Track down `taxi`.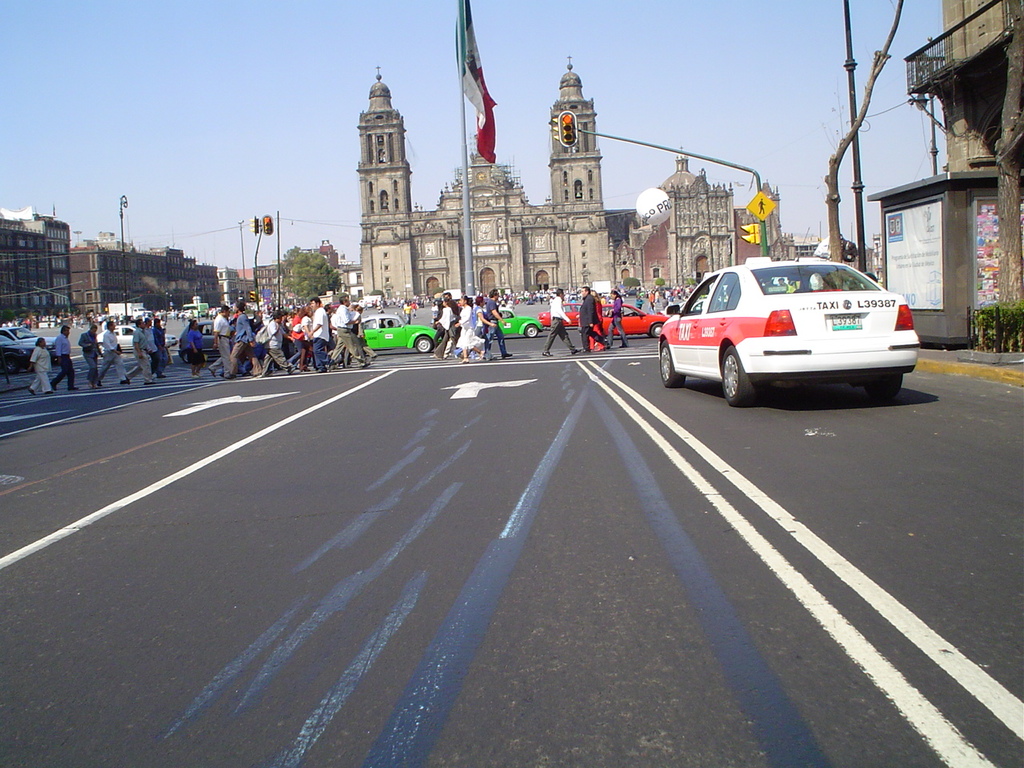
Tracked to (left=330, top=312, right=442, bottom=356).
